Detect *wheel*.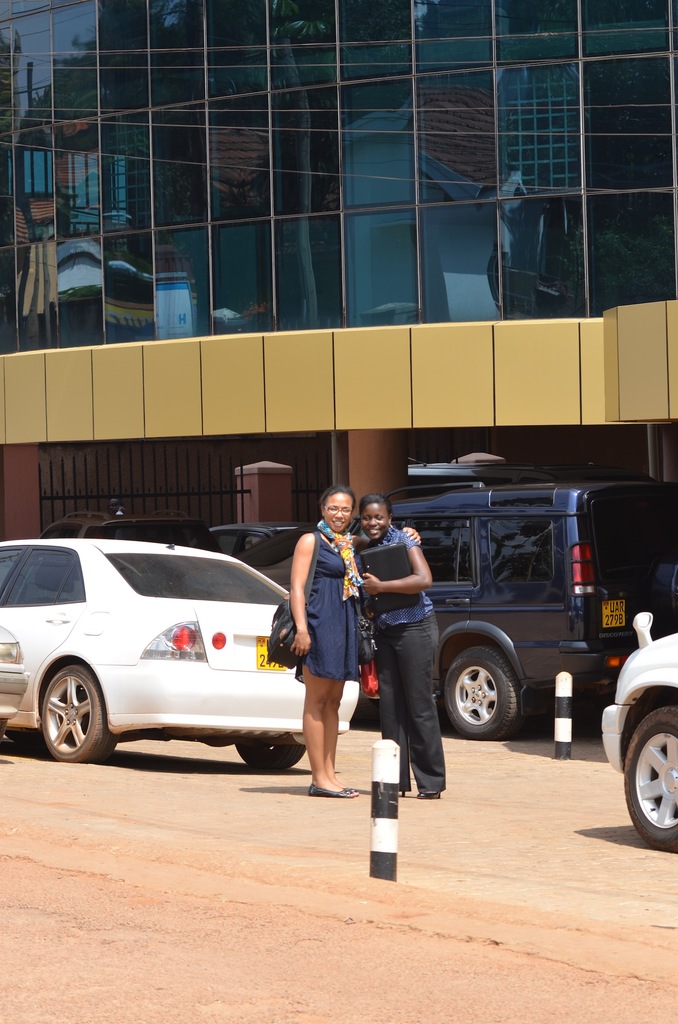
Detected at [x1=446, y1=646, x2=521, y2=739].
